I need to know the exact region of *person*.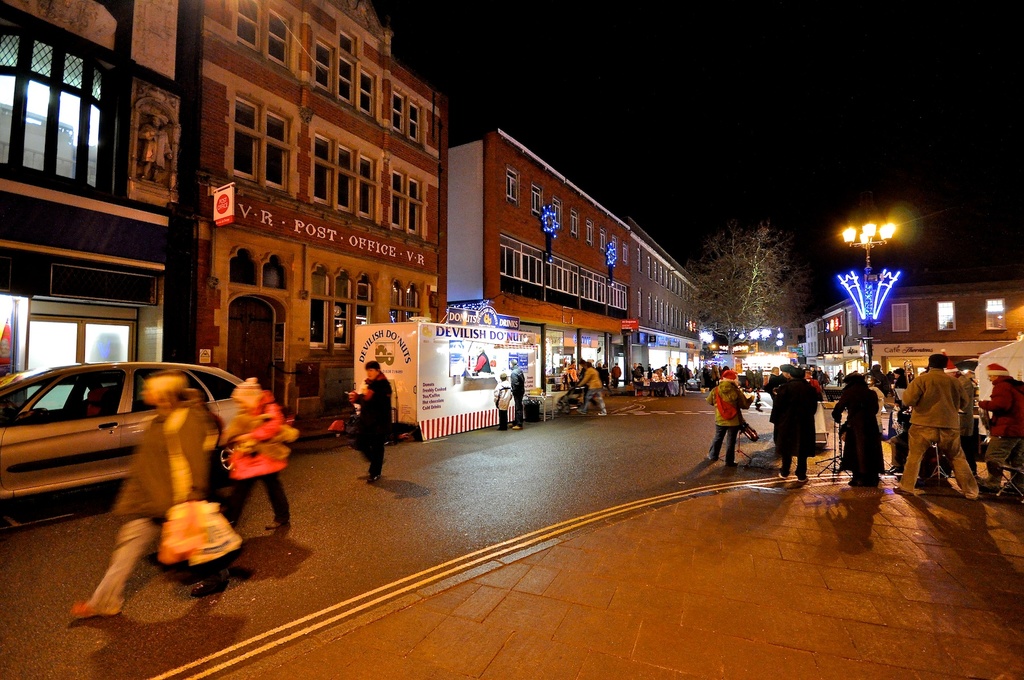
Region: 474, 345, 493, 374.
